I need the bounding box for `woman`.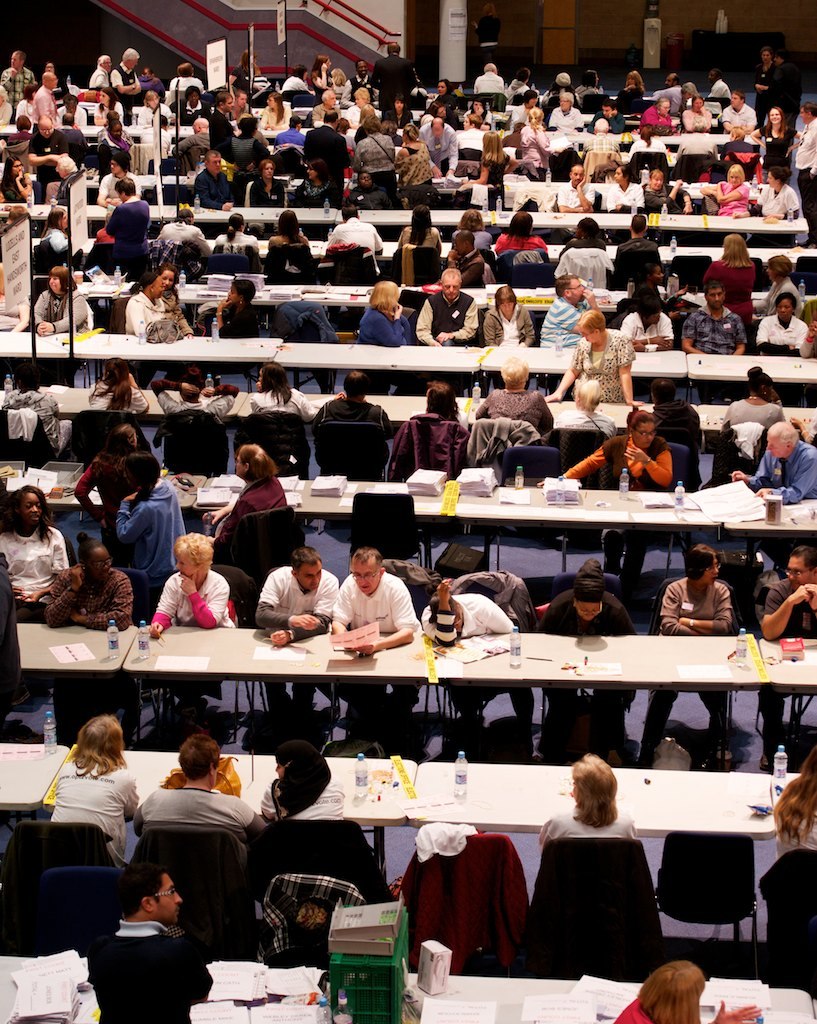
Here it is: (639,96,685,133).
